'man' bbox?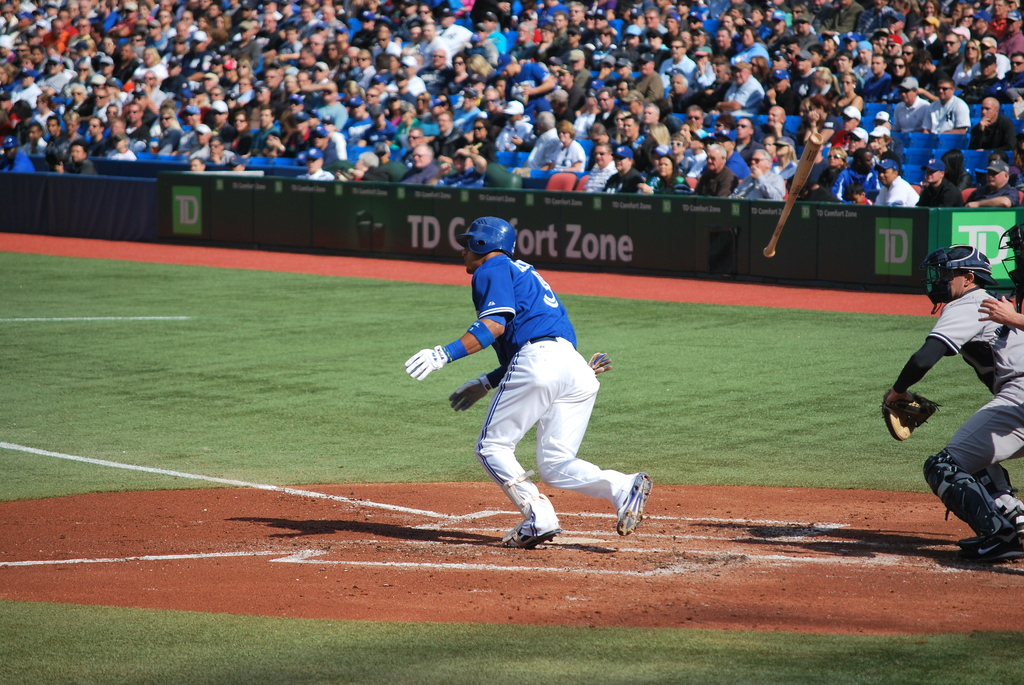
(919,160,965,205)
